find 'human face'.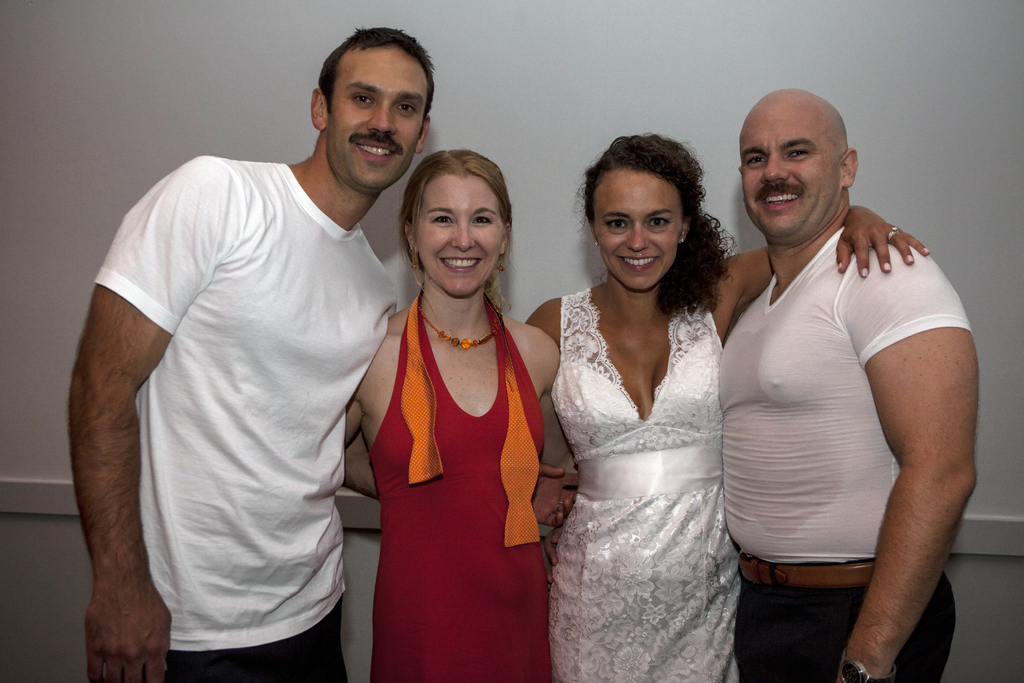
(x1=595, y1=169, x2=685, y2=292).
